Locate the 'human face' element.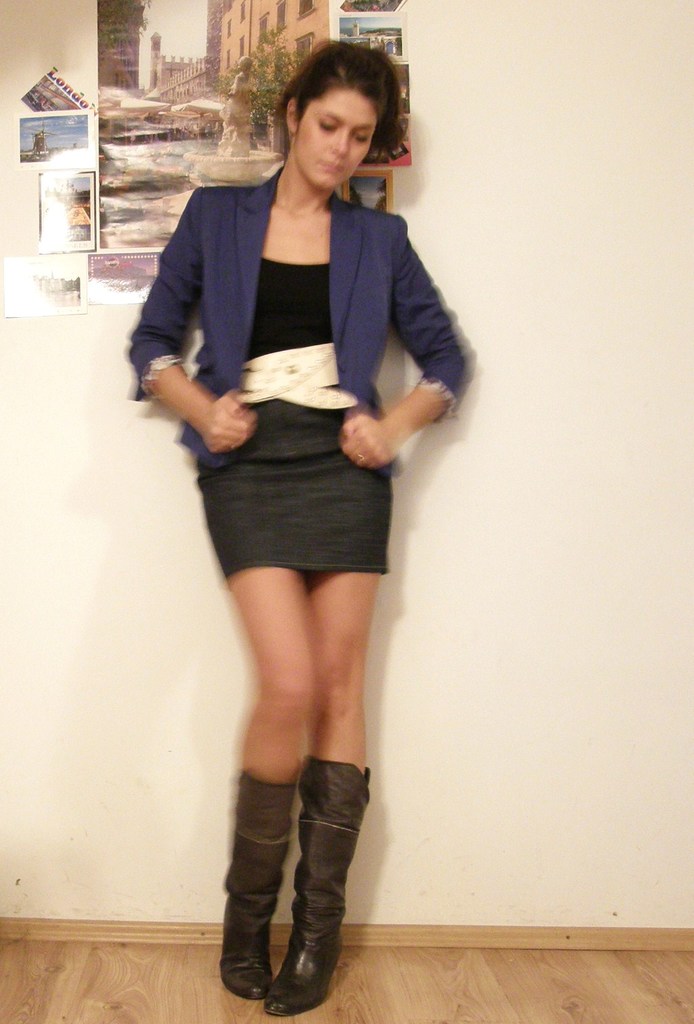
Element bbox: locate(298, 85, 379, 195).
